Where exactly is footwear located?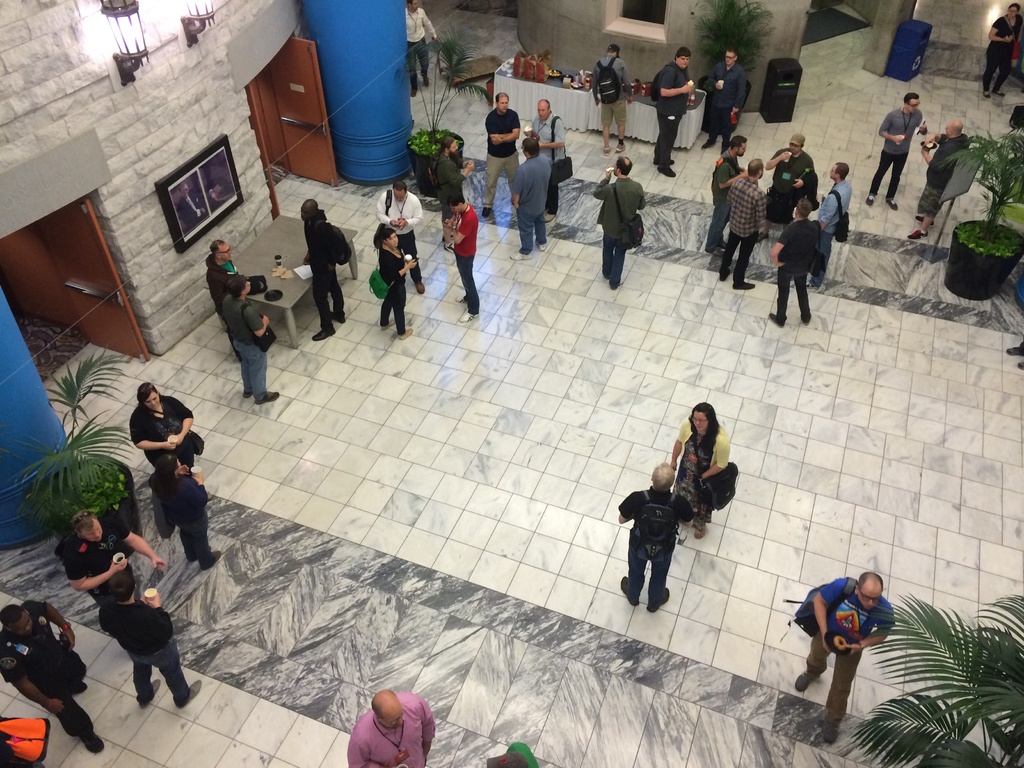
Its bounding box is 768,312,788,325.
